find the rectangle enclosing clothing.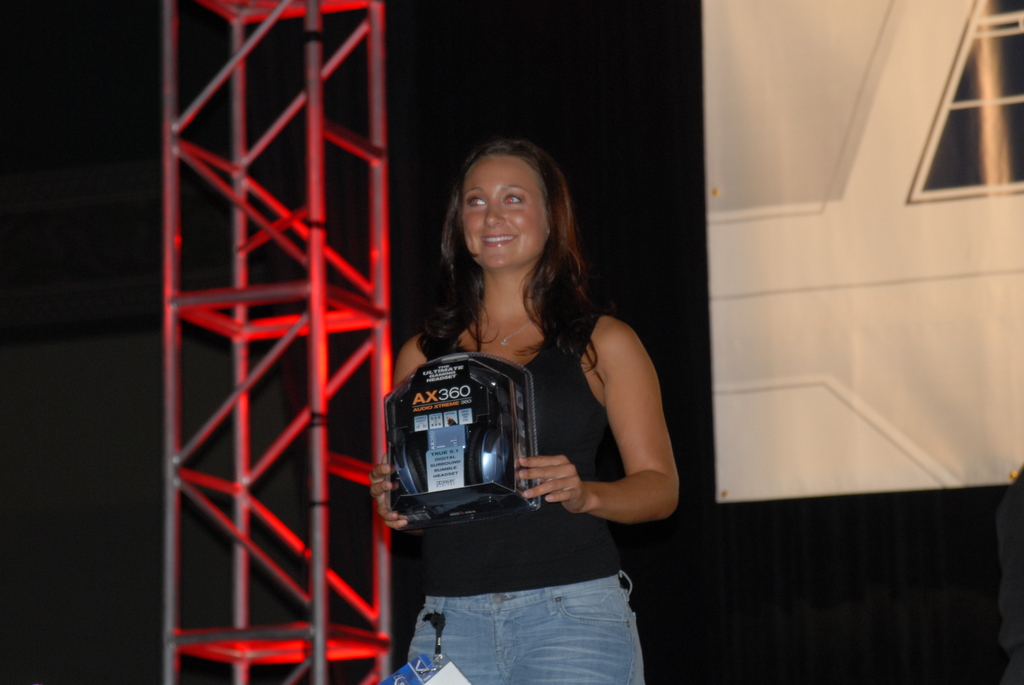
l=389, t=271, r=671, b=595.
